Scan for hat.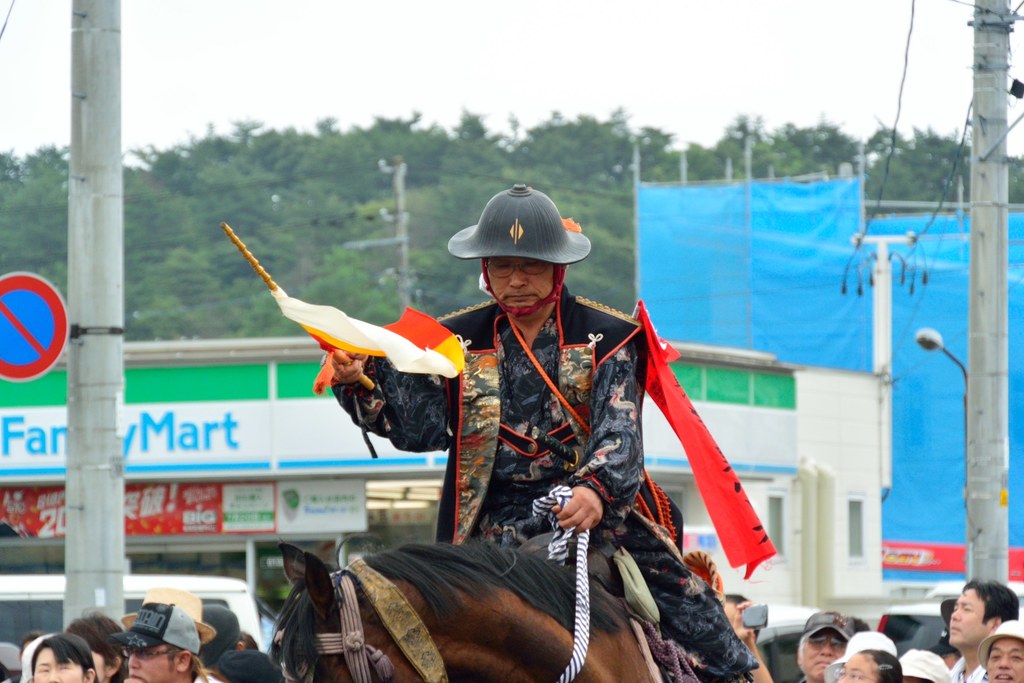
Scan result: {"x1": 117, "y1": 599, "x2": 201, "y2": 655}.
